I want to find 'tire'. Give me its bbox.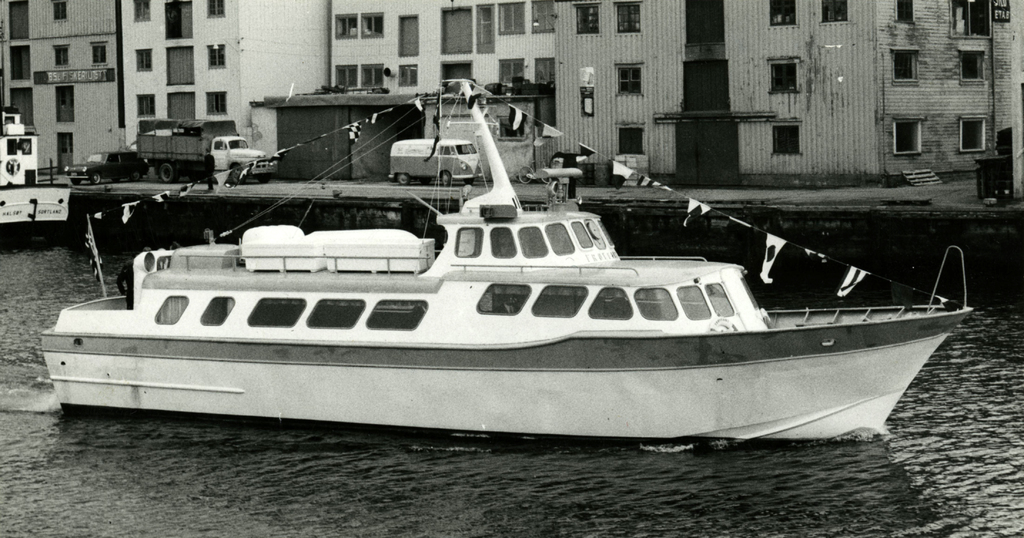
bbox=[158, 161, 180, 183].
